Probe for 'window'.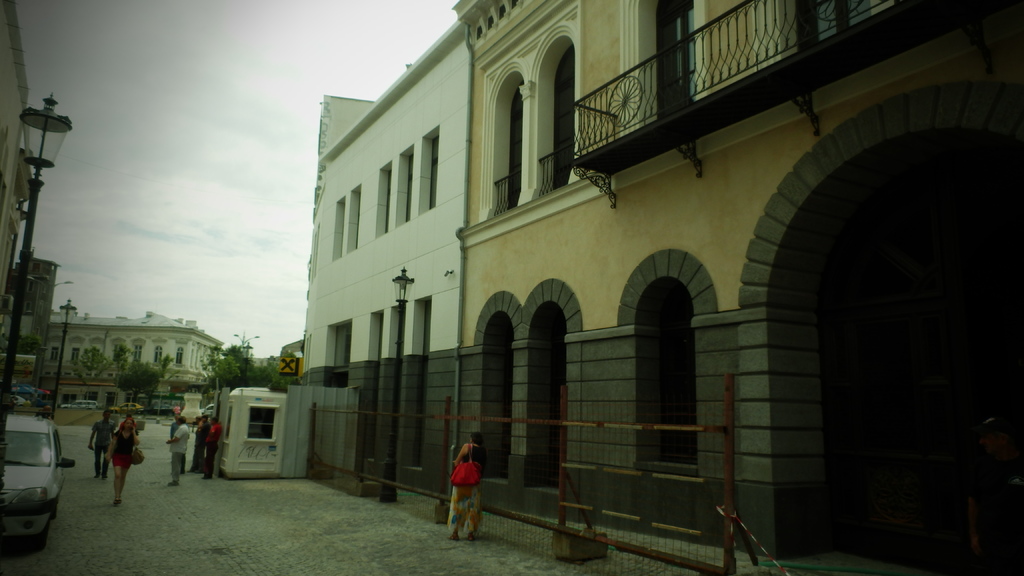
Probe result: {"x1": 86, "y1": 389, "x2": 97, "y2": 401}.
